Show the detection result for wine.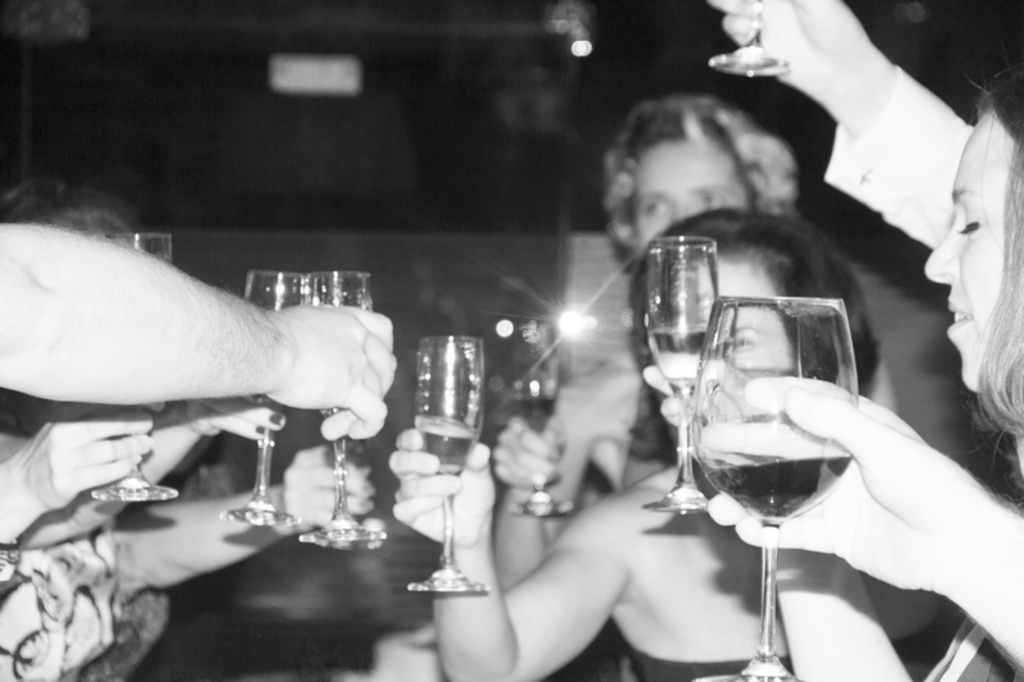
BBox(412, 418, 480, 477).
